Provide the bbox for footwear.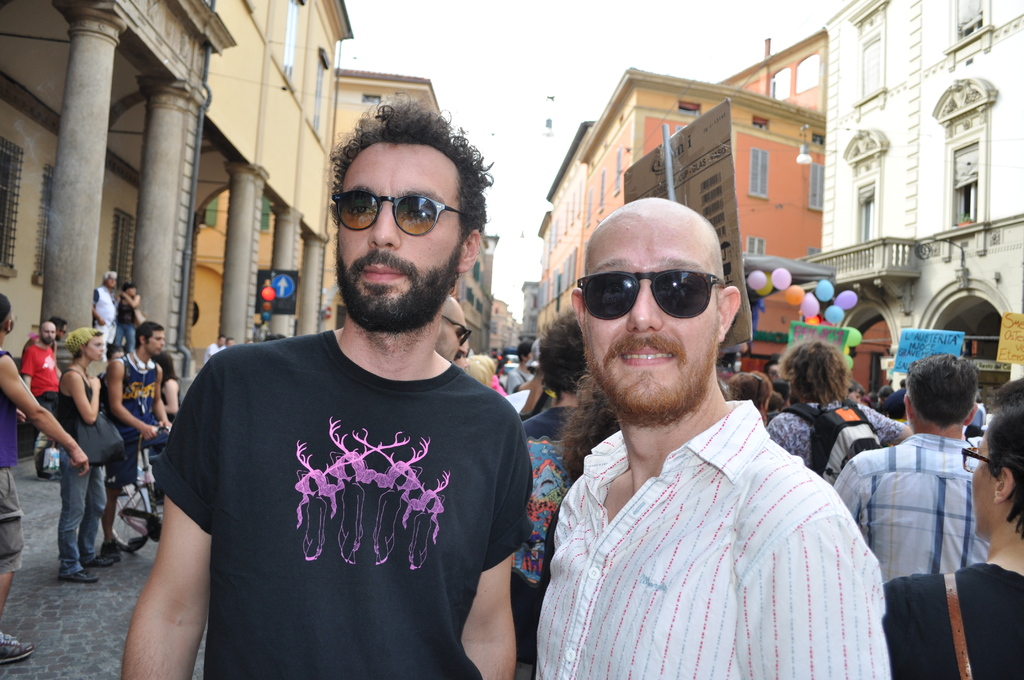
(x1=0, y1=631, x2=35, y2=660).
